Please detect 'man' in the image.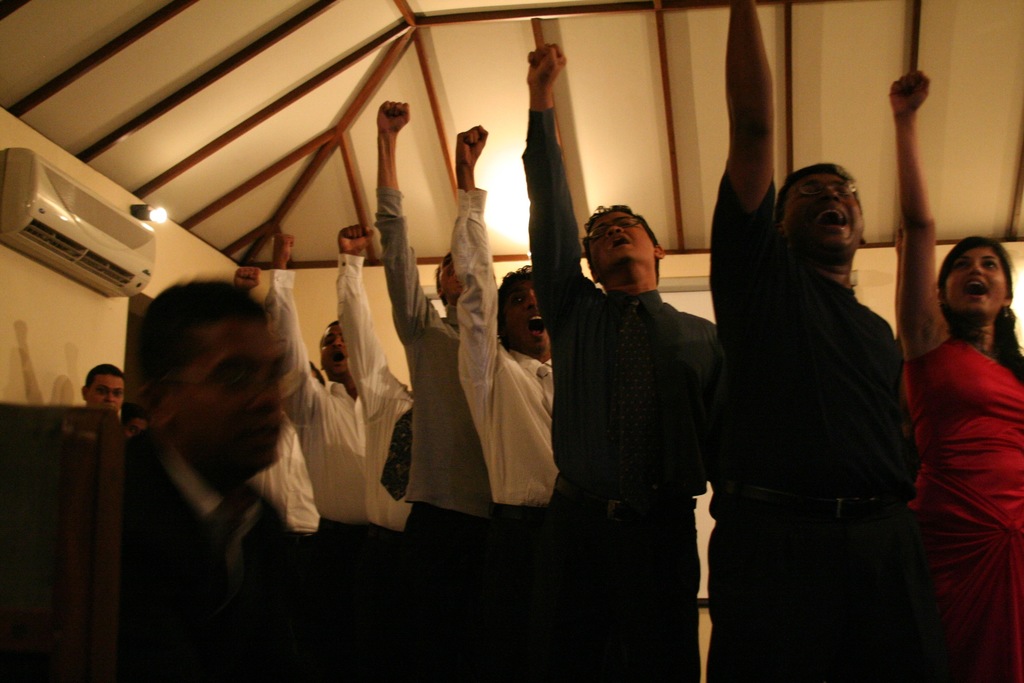
locate(228, 261, 316, 682).
